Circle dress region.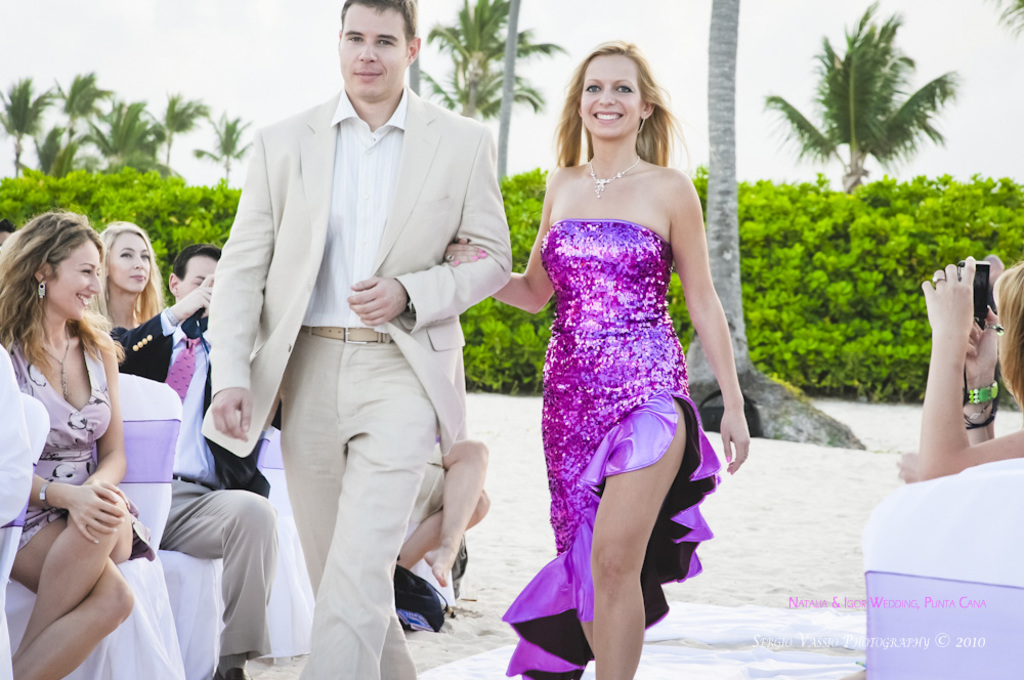
Region: {"left": 503, "top": 223, "right": 718, "bottom": 679}.
